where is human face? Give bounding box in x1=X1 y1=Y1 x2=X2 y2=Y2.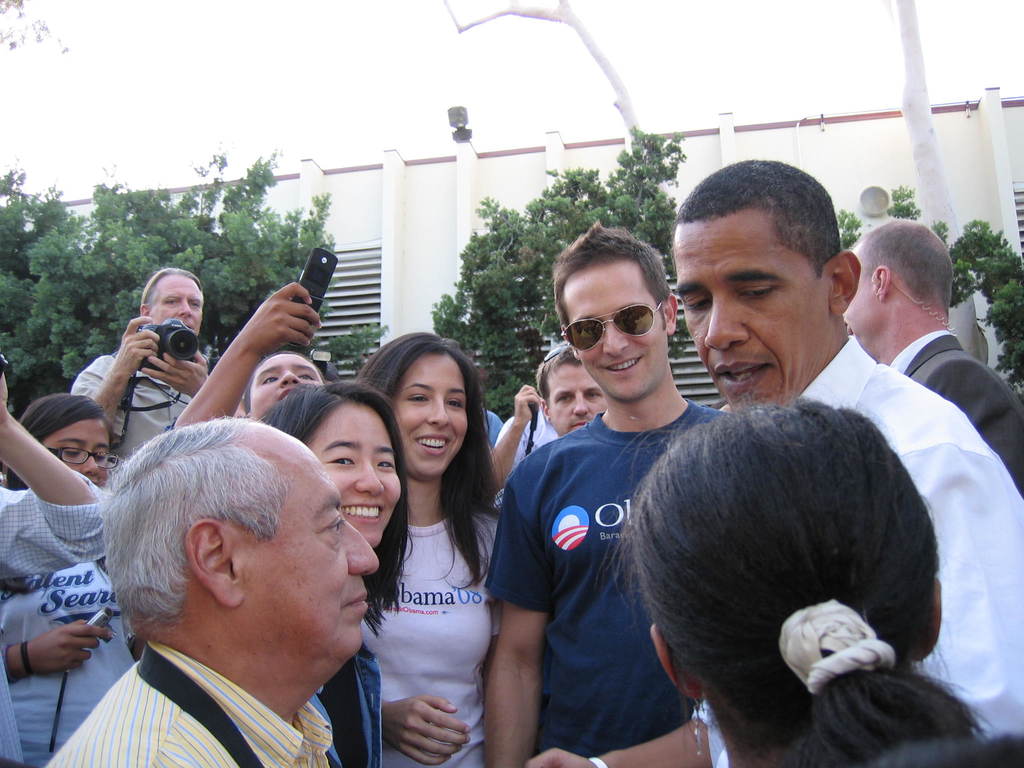
x1=564 y1=261 x2=659 y2=396.
